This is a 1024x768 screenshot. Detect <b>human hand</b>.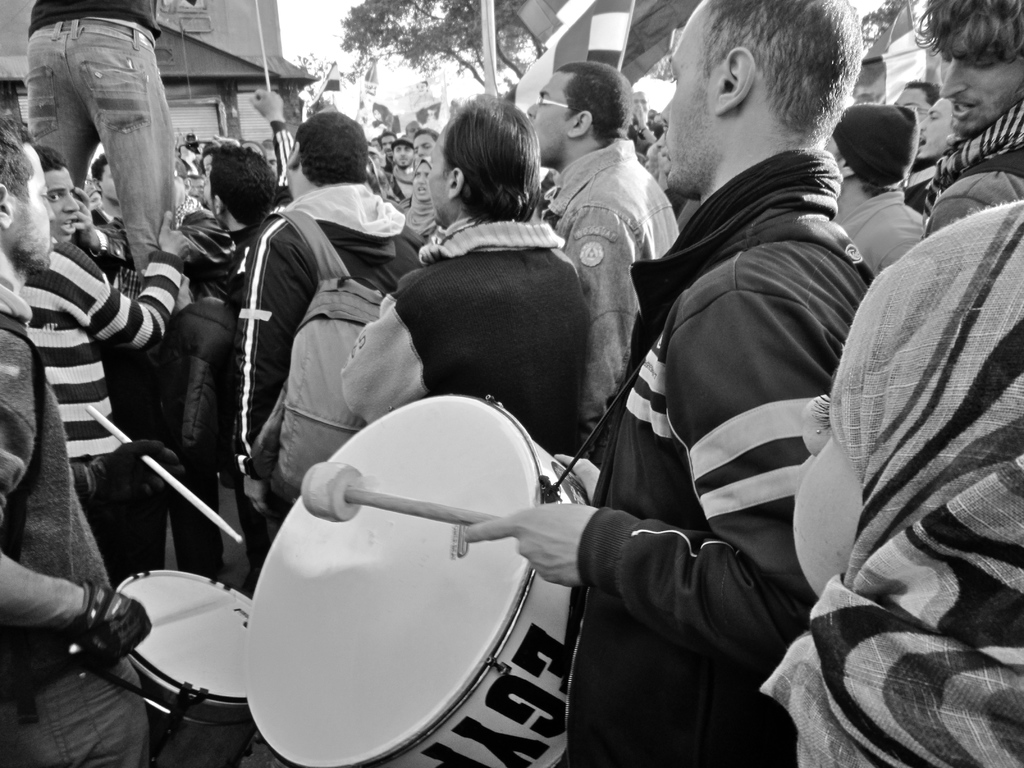
box(240, 468, 269, 527).
